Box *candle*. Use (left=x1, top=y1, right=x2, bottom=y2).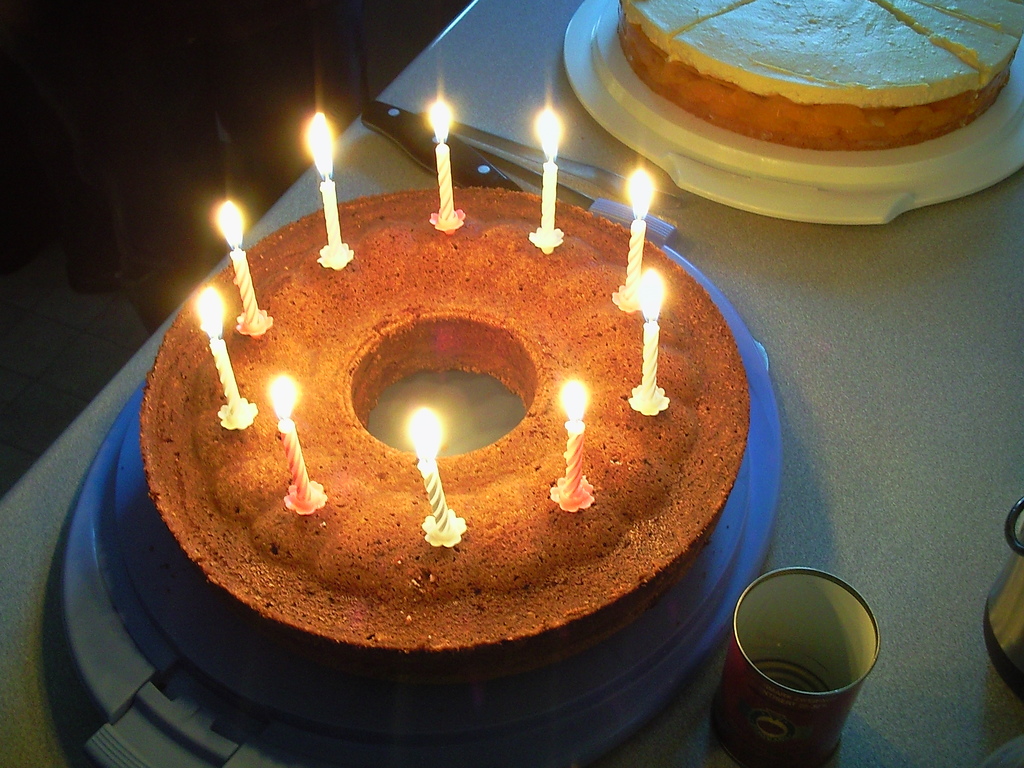
(left=268, top=373, right=320, bottom=516).
